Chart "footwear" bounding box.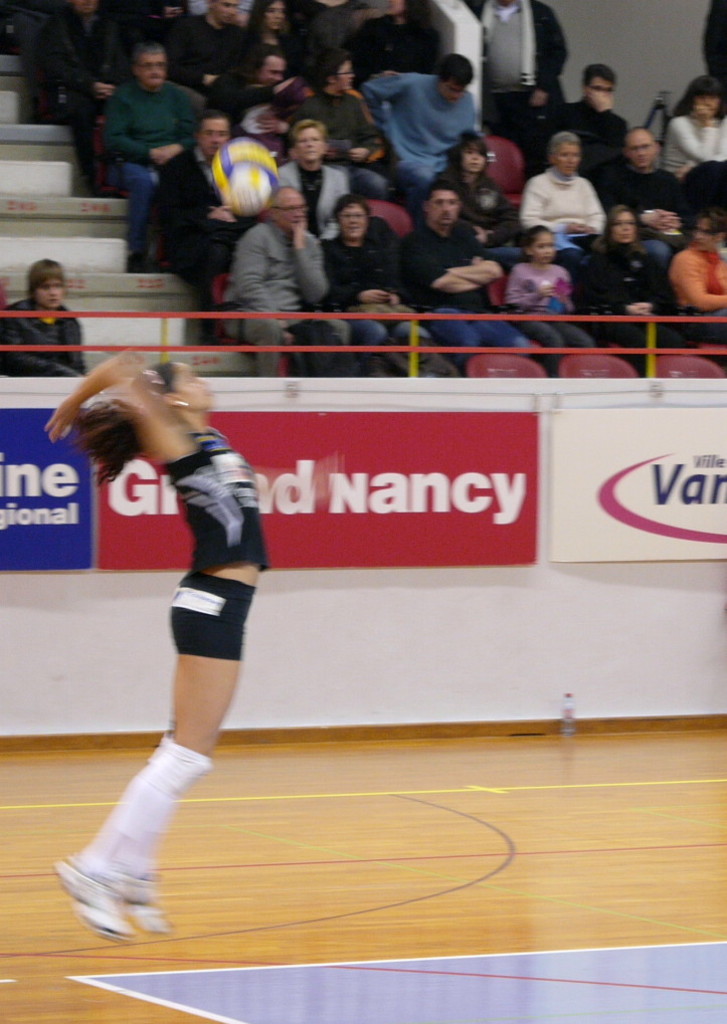
Charted: {"x1": 50, "y1": 855, "x2": 126, "y2": 946}.
